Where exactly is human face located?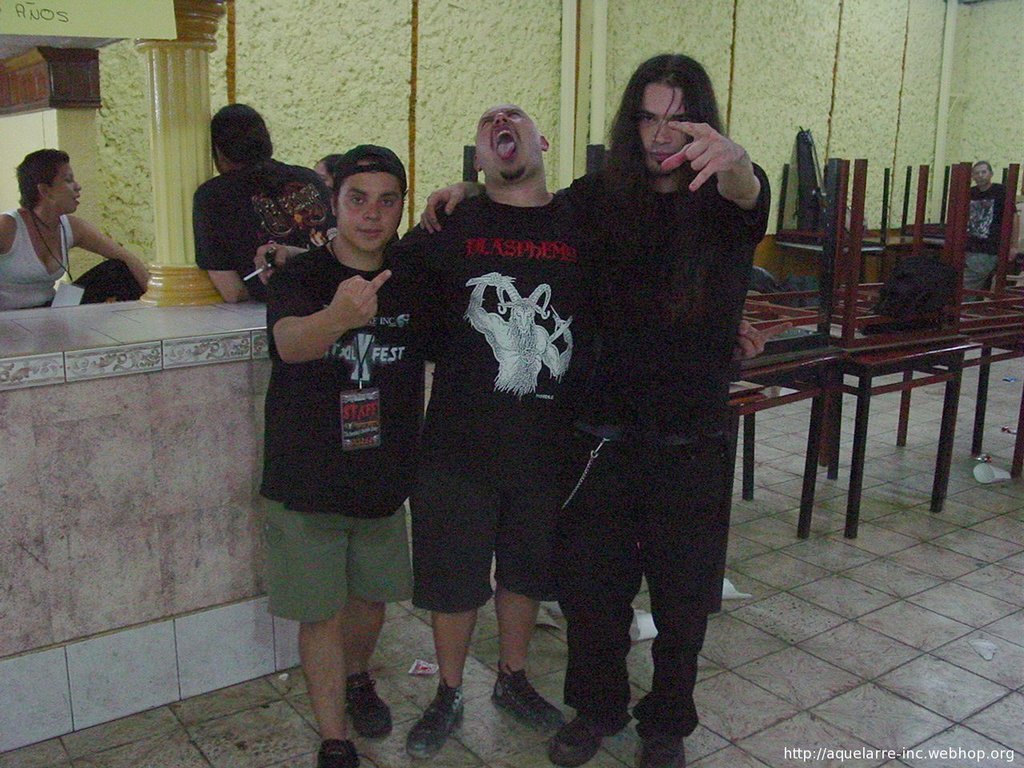
Its bounding box is x1=49, y1=159, x2=83, y2=215.
